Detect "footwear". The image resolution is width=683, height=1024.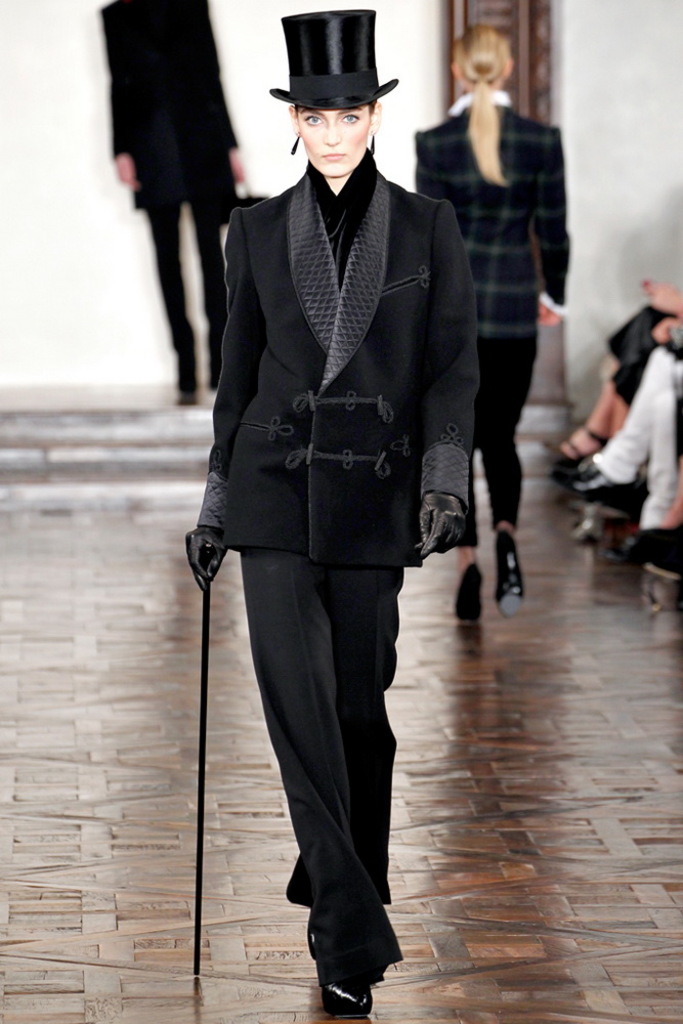
box=[497, 532, 536, 622].
